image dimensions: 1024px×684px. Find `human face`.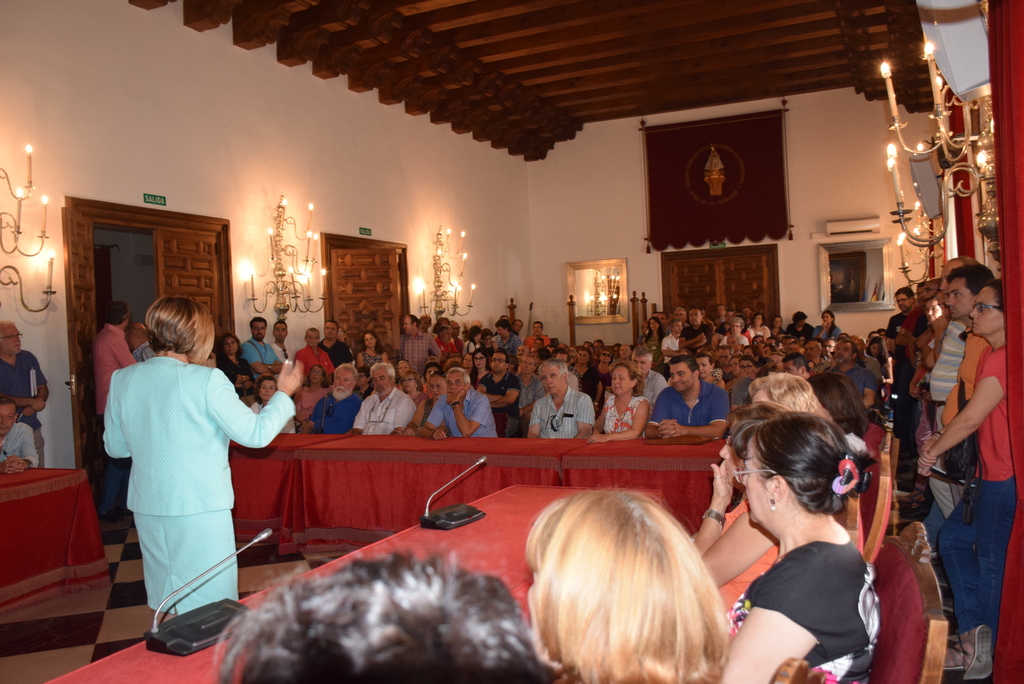
rect(0, 401, 19, 437).
